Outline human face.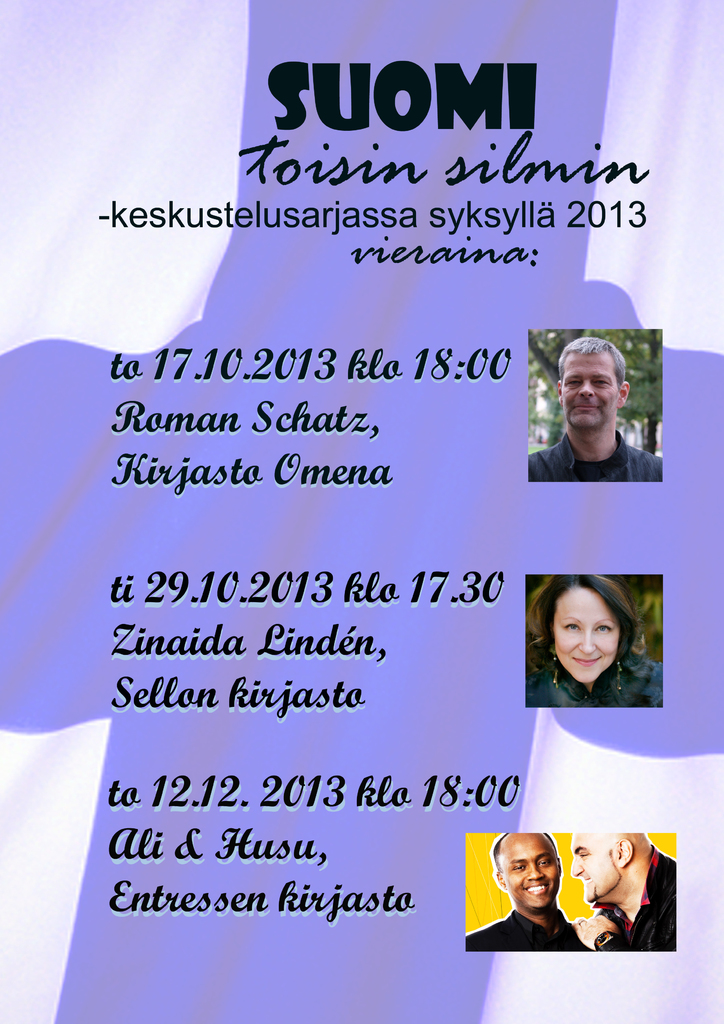
Outline: <region>571, 835, 622, 902</region>.
